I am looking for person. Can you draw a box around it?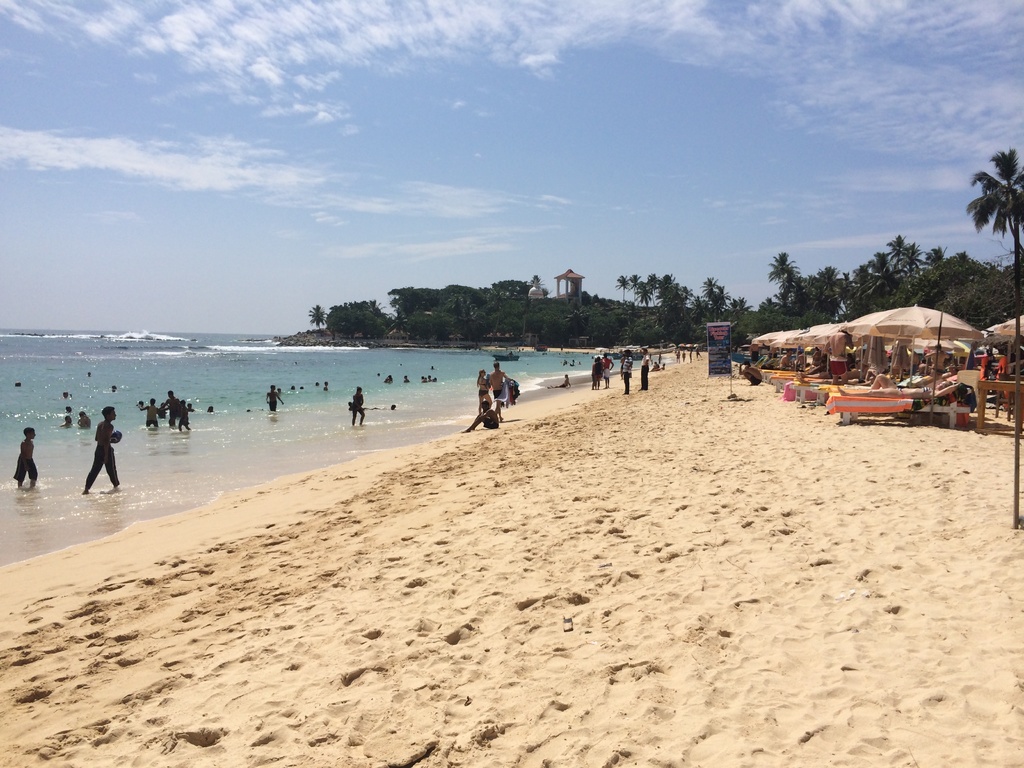
Sure, the bounding box is 83 407 120 492.
